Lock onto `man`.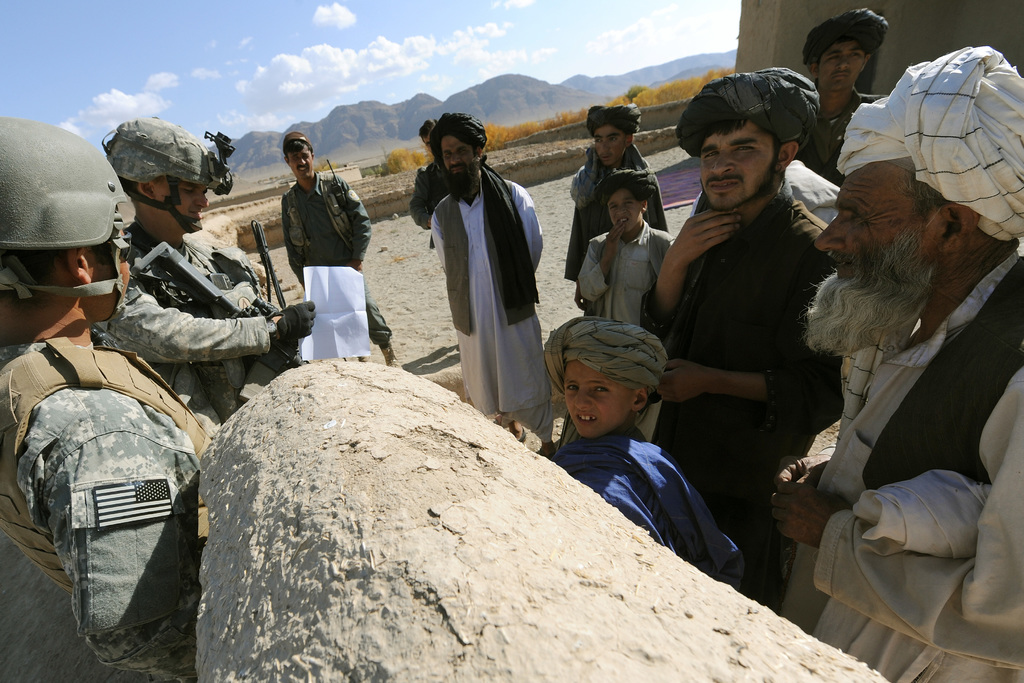
Locked: 772,45,1023,682.
